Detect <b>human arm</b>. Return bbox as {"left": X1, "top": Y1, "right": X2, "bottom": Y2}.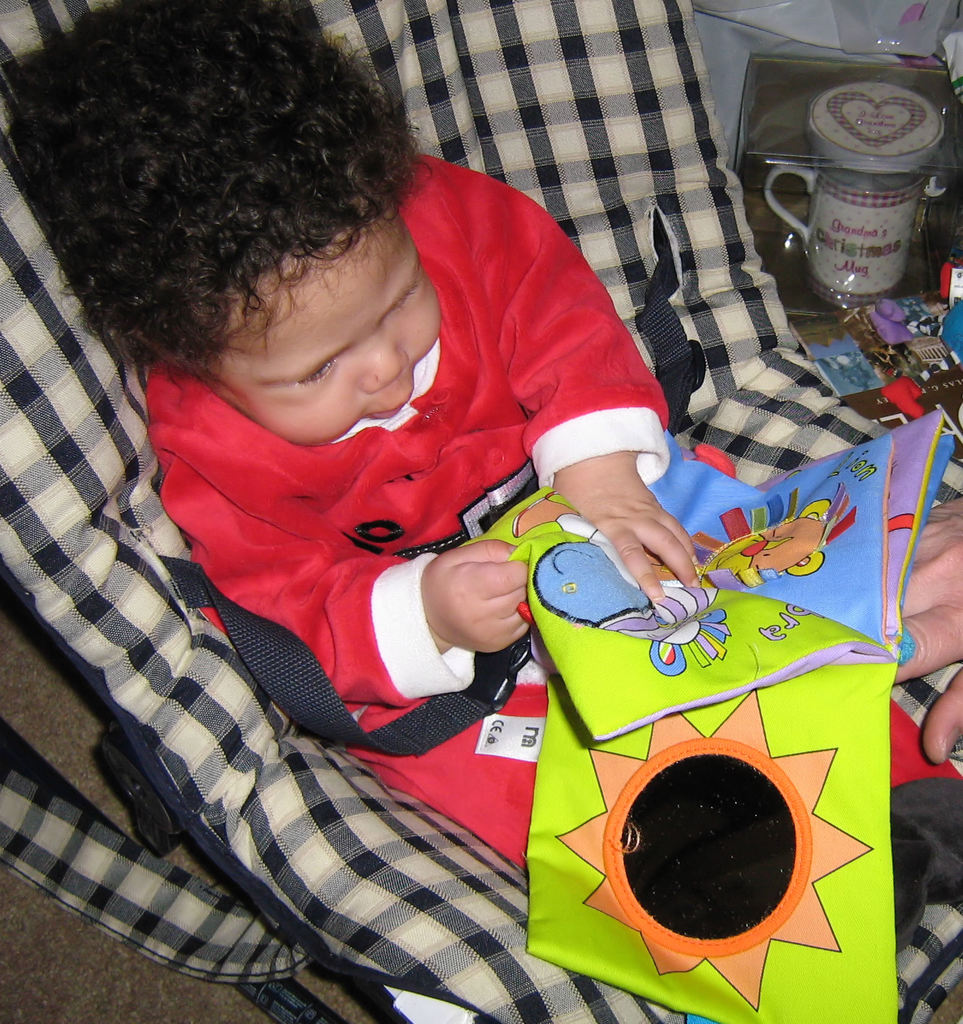
{"left": 154, "top": 397, "right": 536, "bottom": 713}.
